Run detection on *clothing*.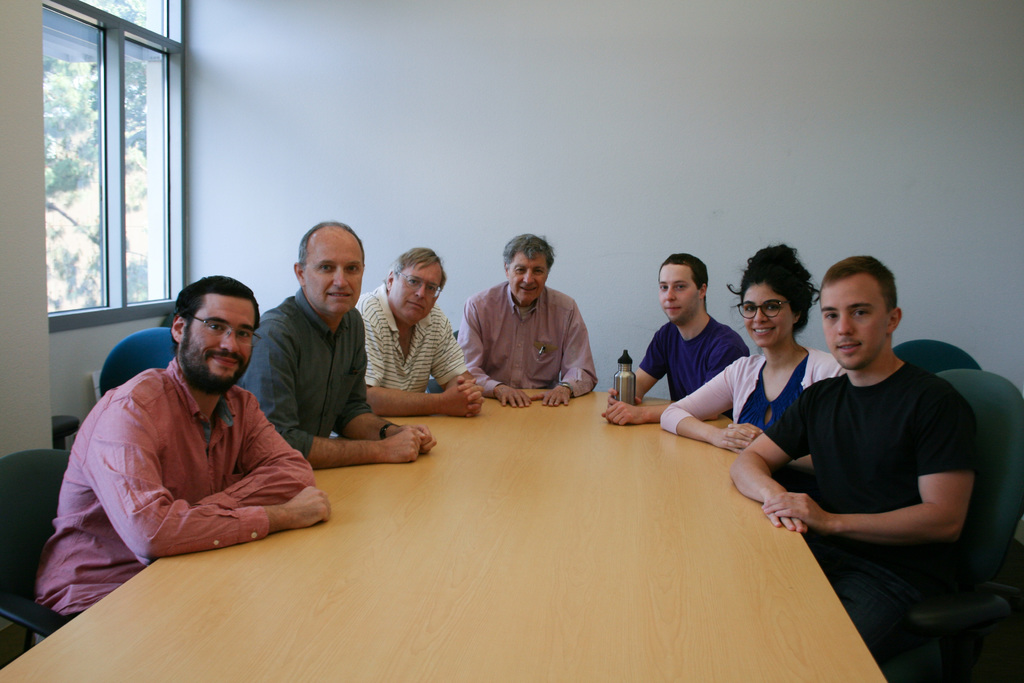
Result: (x1=662, y1=352, x2=843, y2=431).
